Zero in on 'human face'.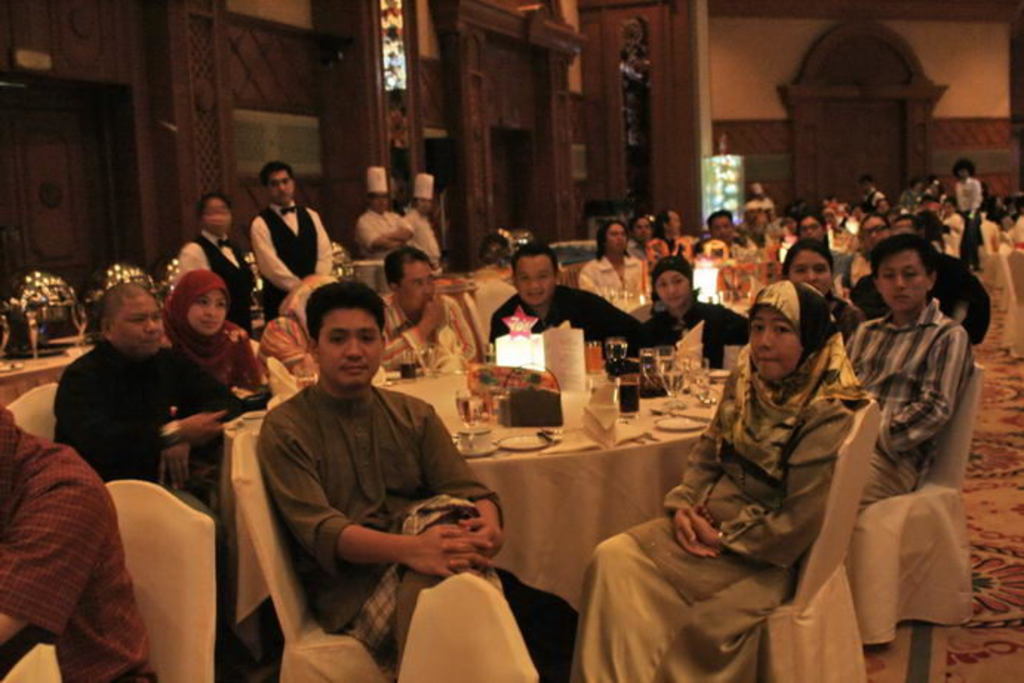
Zeroed in: [left=314, top=305, right=381, bottom=388].
